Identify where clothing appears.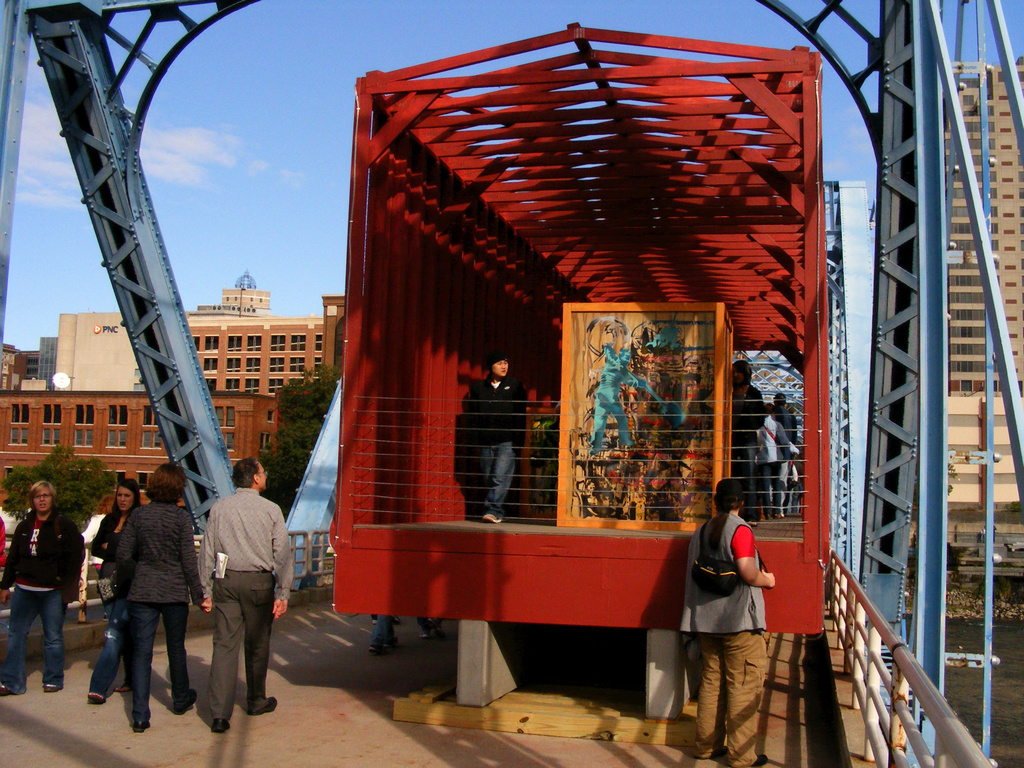
Appears at 776 403 796 445.
